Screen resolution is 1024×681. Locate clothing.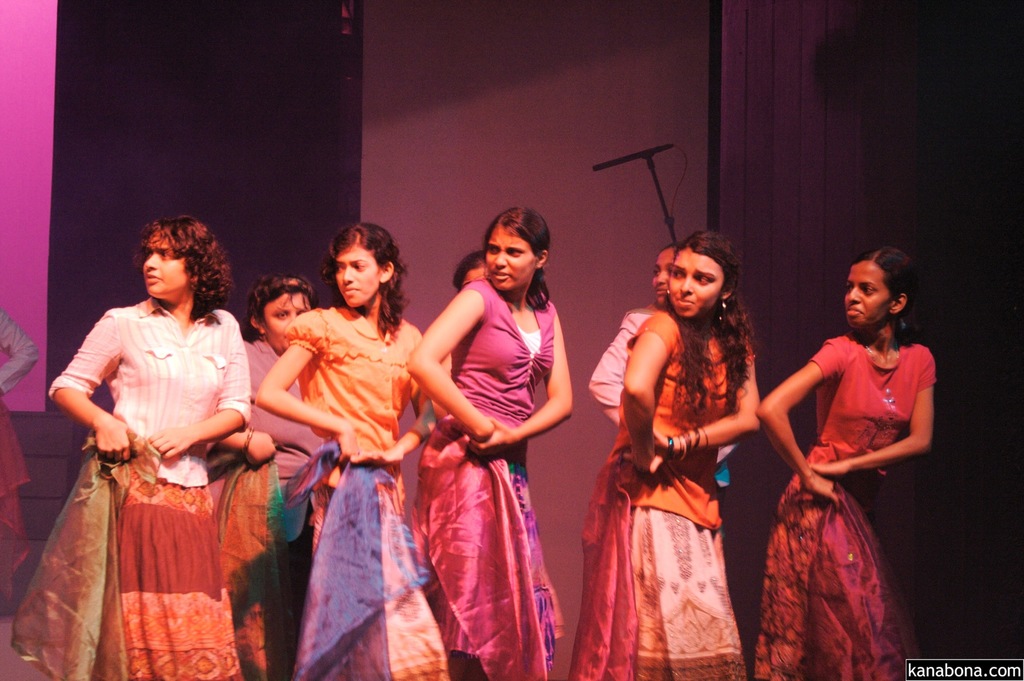
select_region(581, 295, 661, 433).
